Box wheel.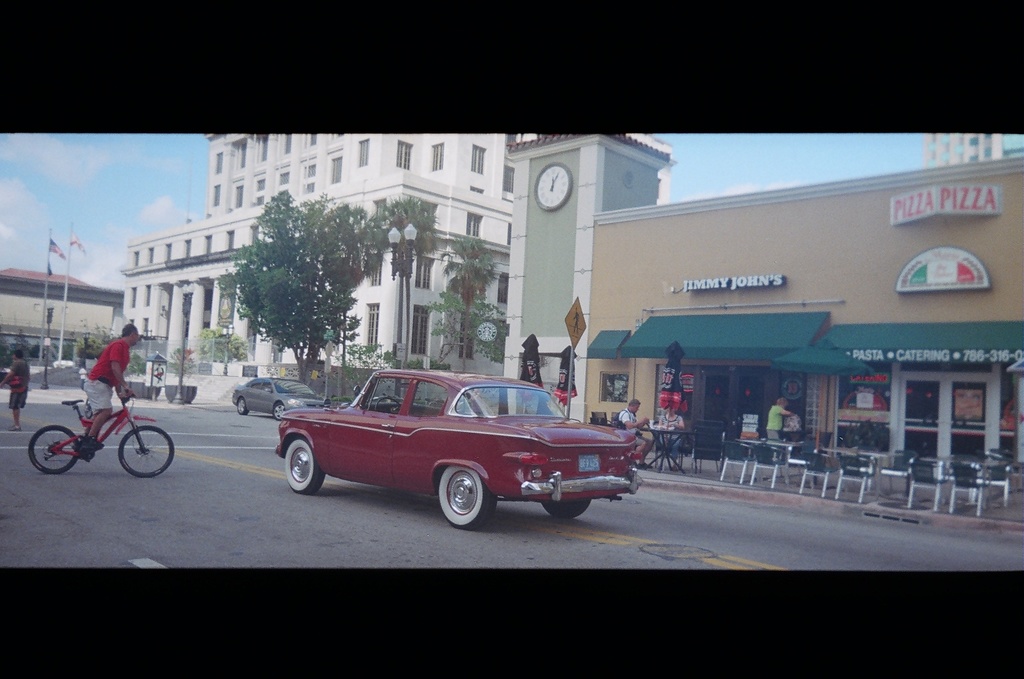
(373,396,401,407).
